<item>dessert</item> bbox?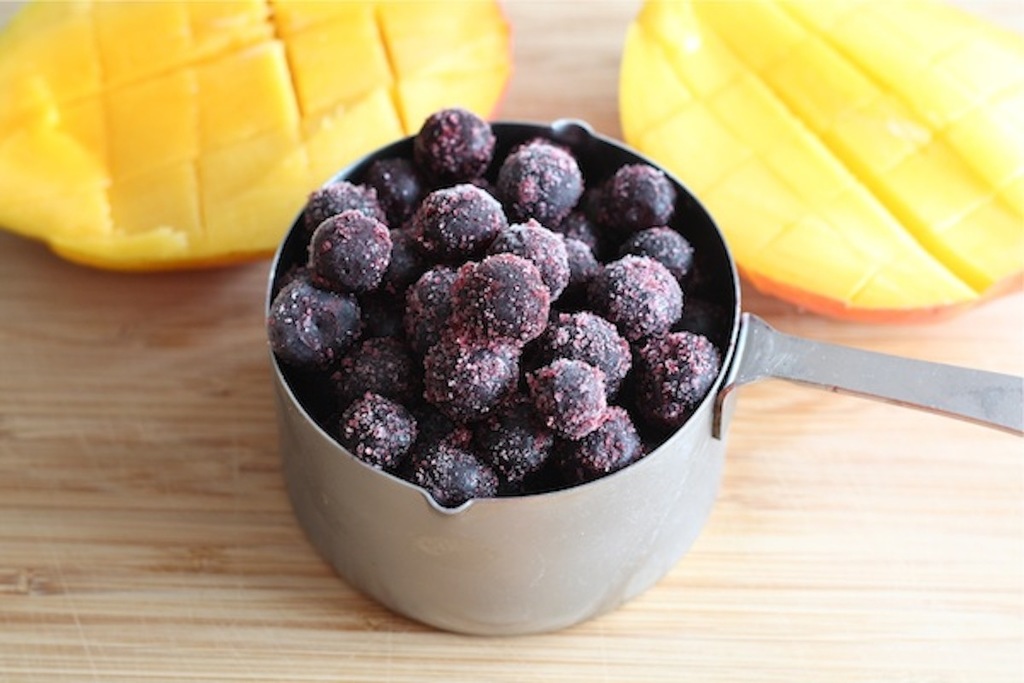
[444,257,540,343]
